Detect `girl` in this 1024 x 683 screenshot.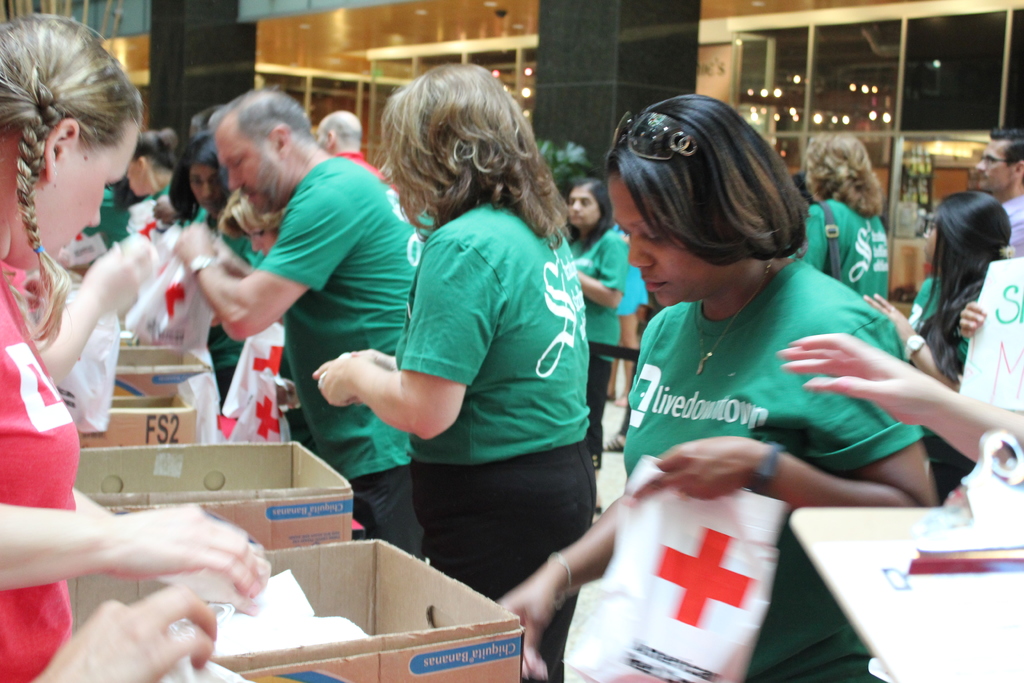
Detection: box(0, 9, 145, 682).
